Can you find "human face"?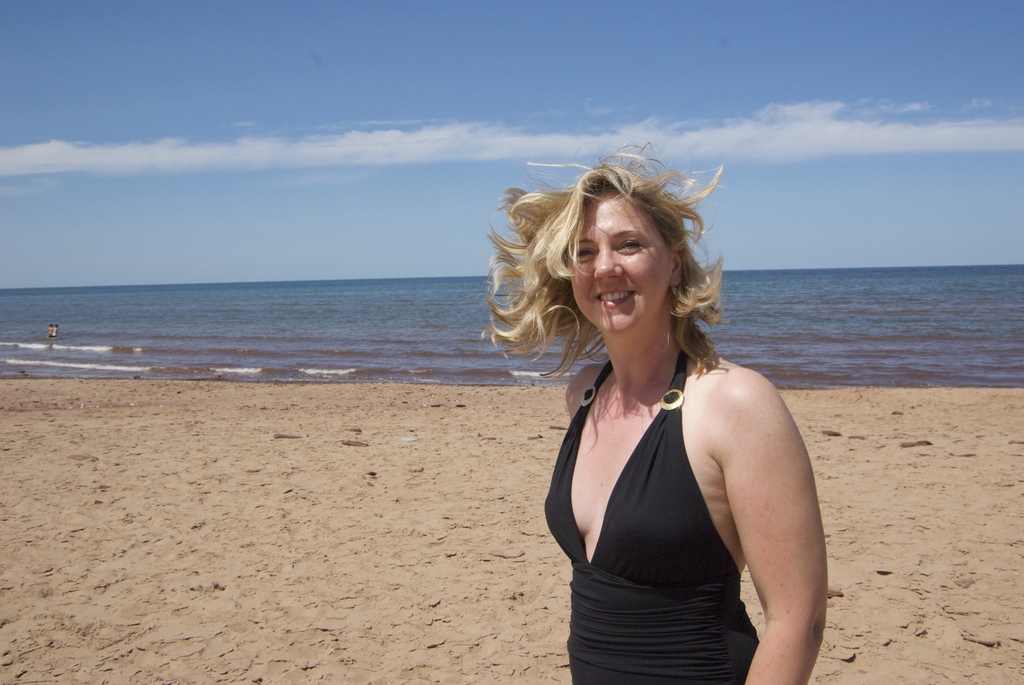
Yes, bounding box: (564,189,673,334).
